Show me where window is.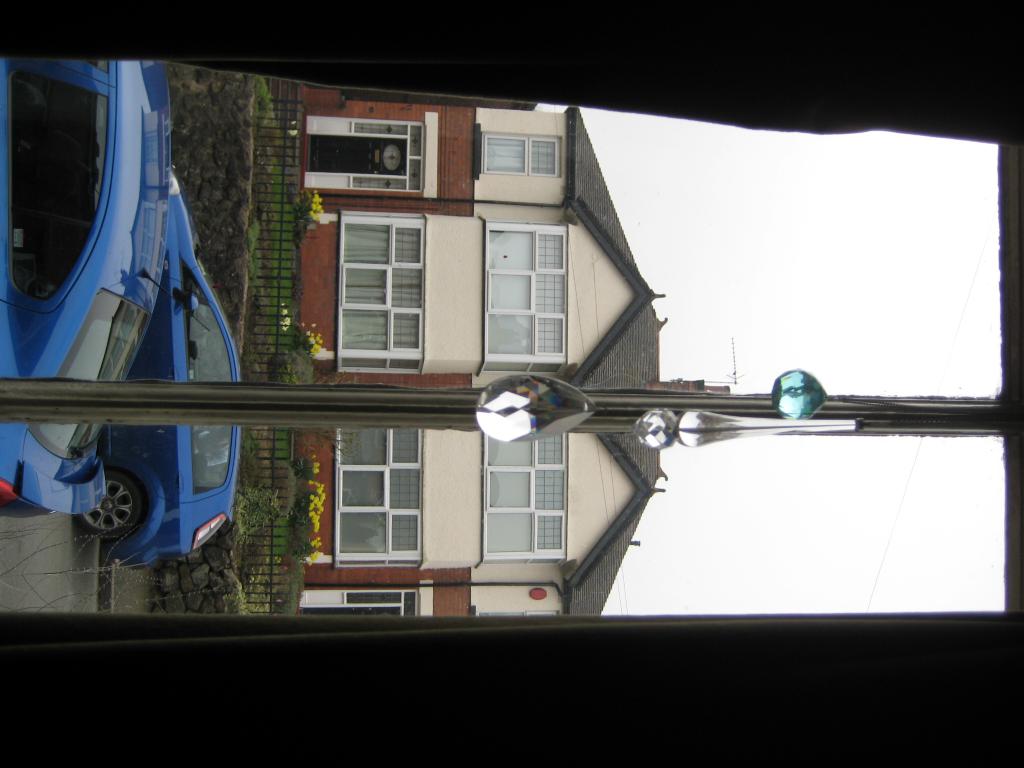
window is at detection(473, 127, 558, 179).
